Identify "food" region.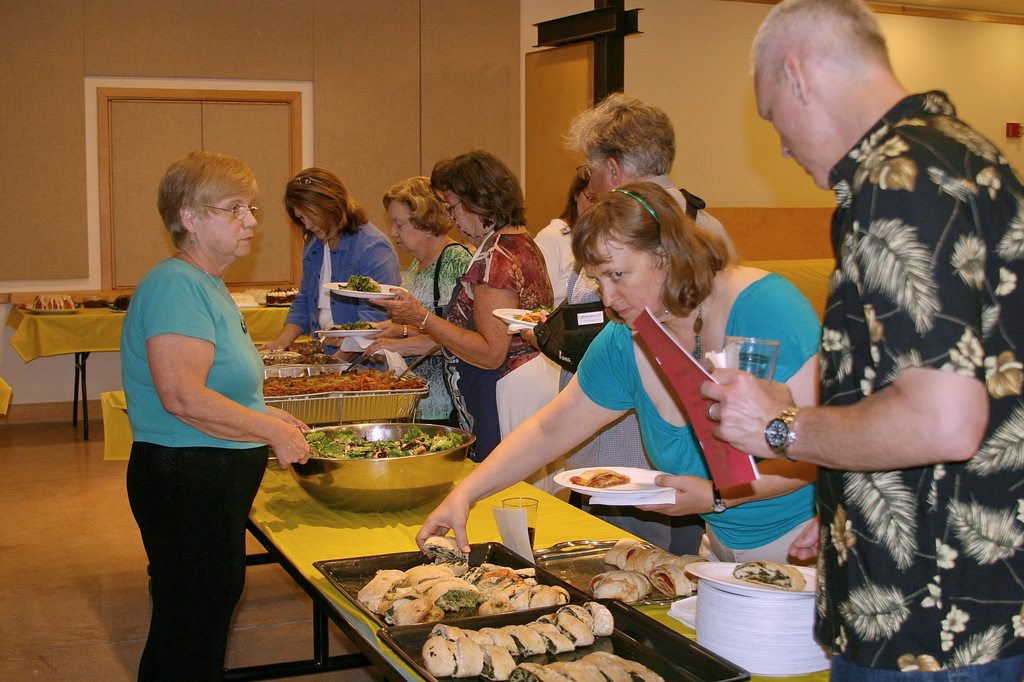
Region: {"left": 508, "top": 644, "right": 668, "bottom": 681}.
